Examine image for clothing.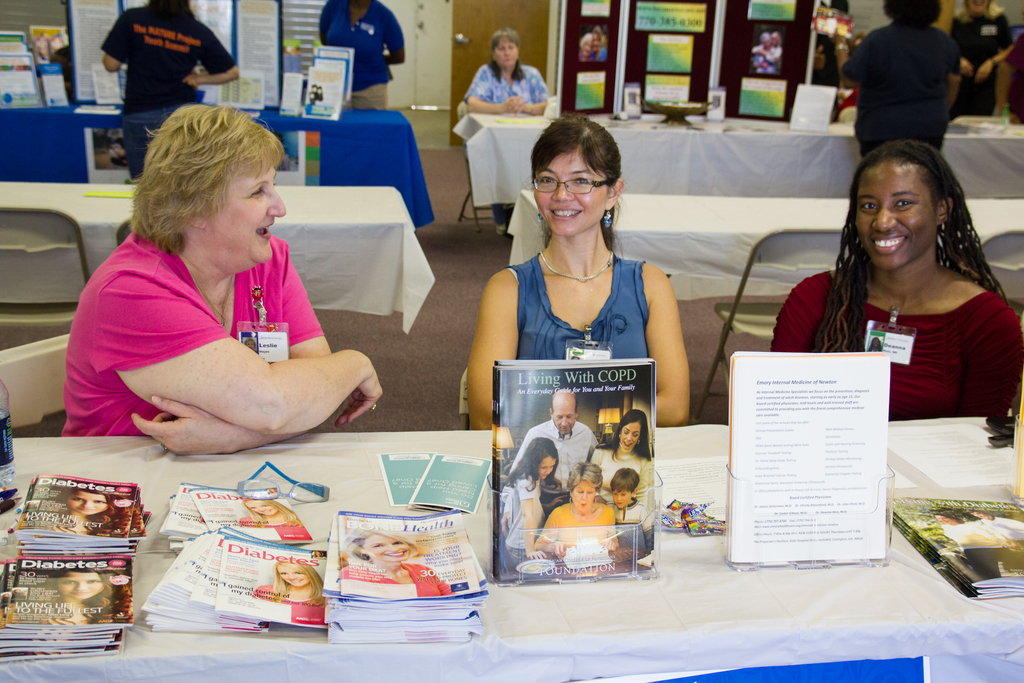
Examination result: 100 0 241 176.
